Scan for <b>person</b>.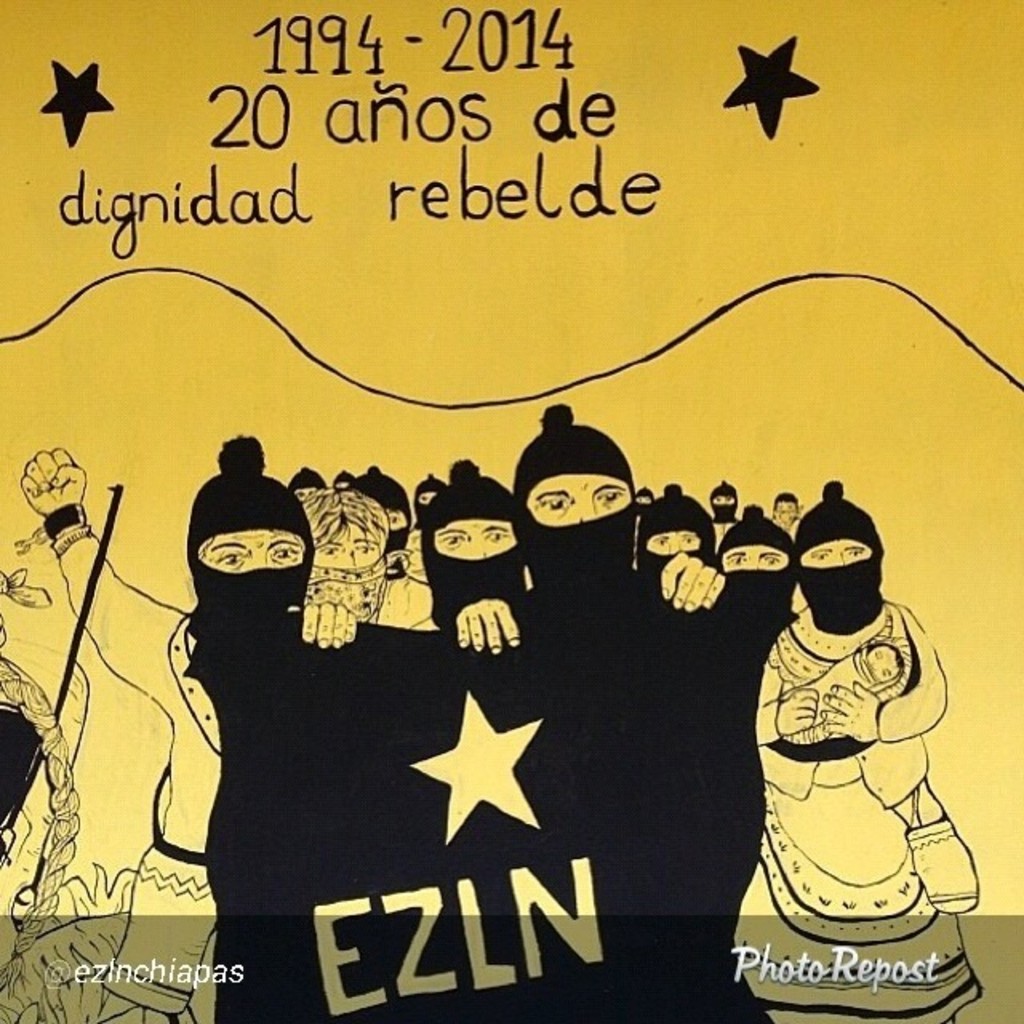
Scan result: 371,509,440,632.
